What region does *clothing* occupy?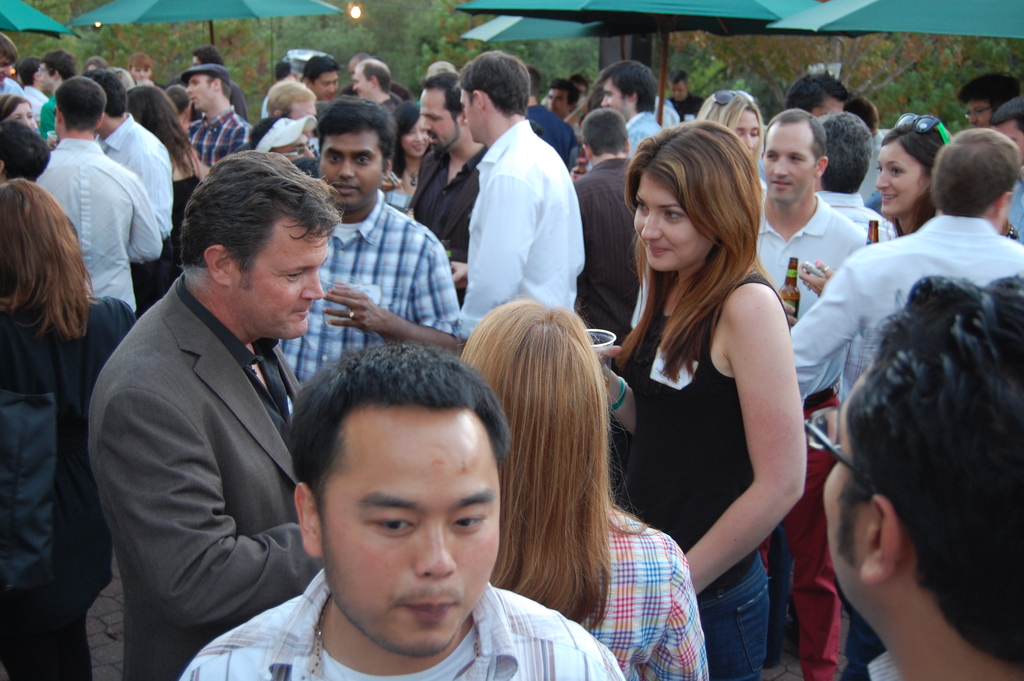
778/215/1023/404.
